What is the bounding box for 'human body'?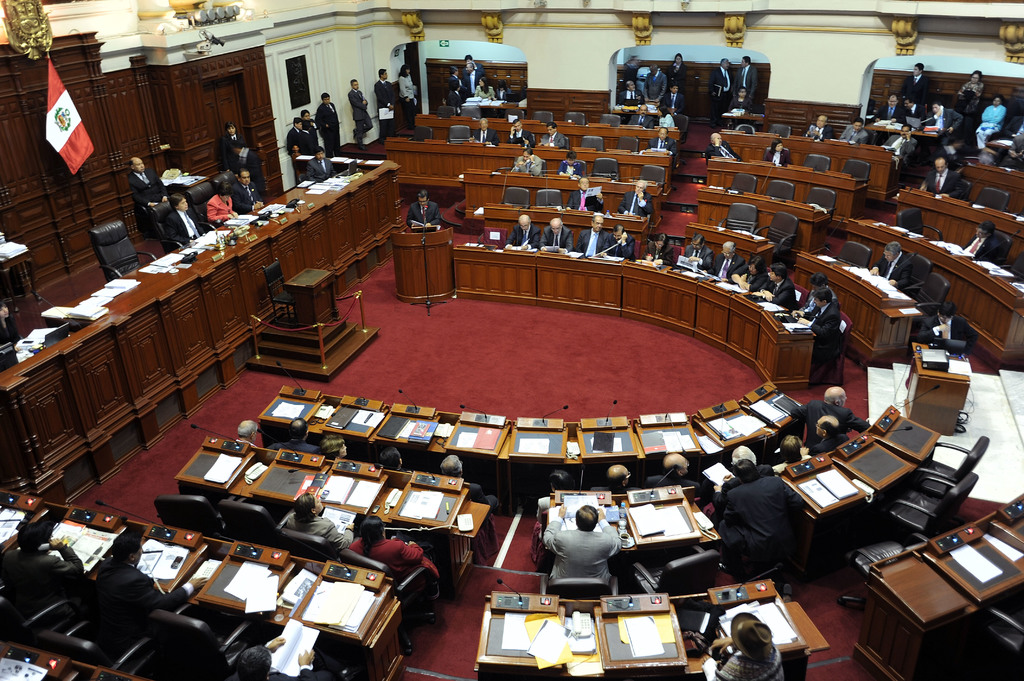
[left=510, top=128, right=536, bottom=148].
